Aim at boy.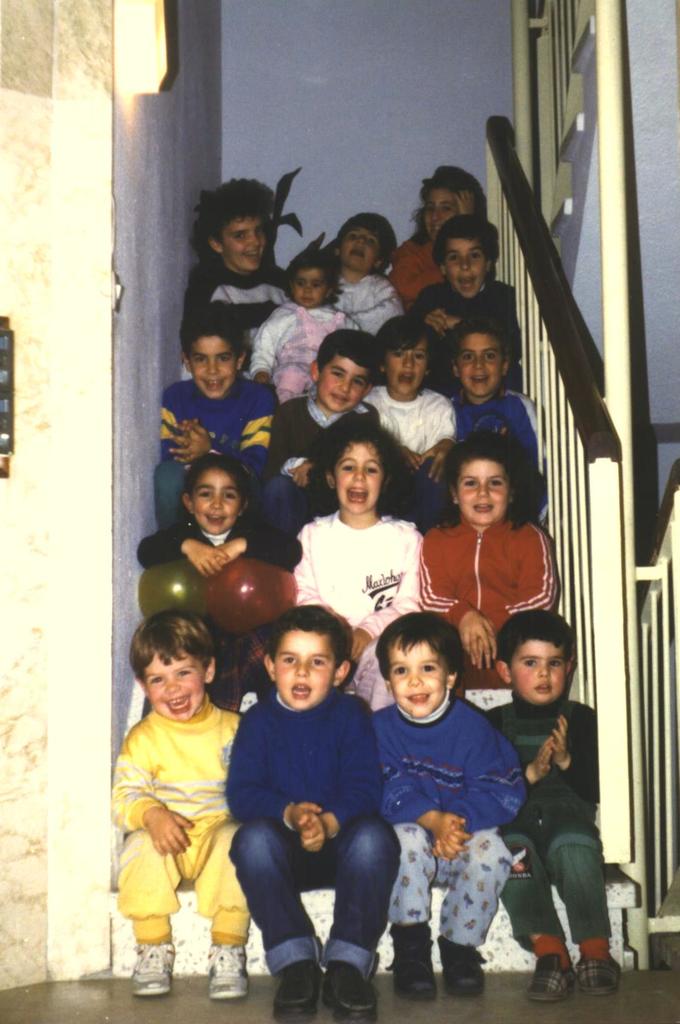
Aimed at Rect(154, 300, 275, 531).
